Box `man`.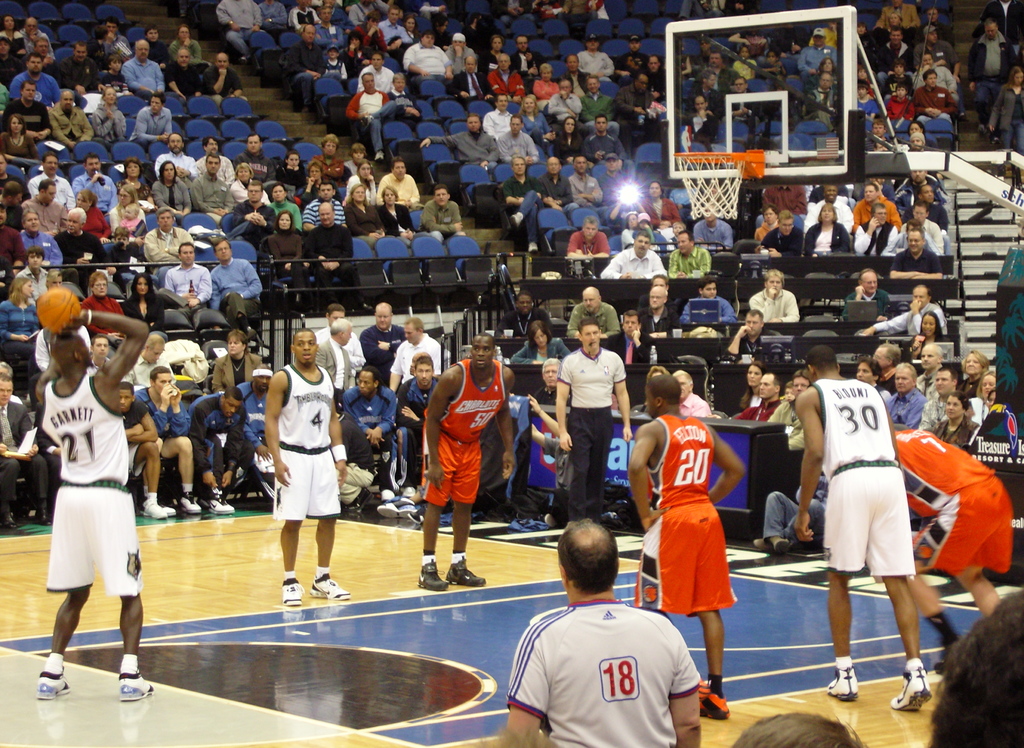
l=578, t=29, r=616, b=76.
